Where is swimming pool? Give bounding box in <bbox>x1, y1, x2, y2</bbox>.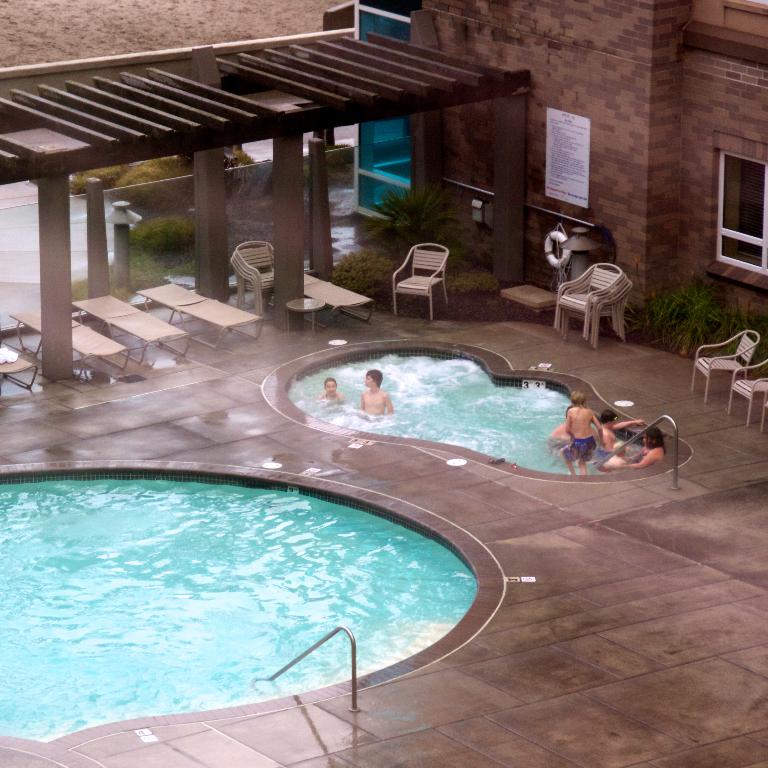
<bbox>257, 340, 694, 481</bbox>.
